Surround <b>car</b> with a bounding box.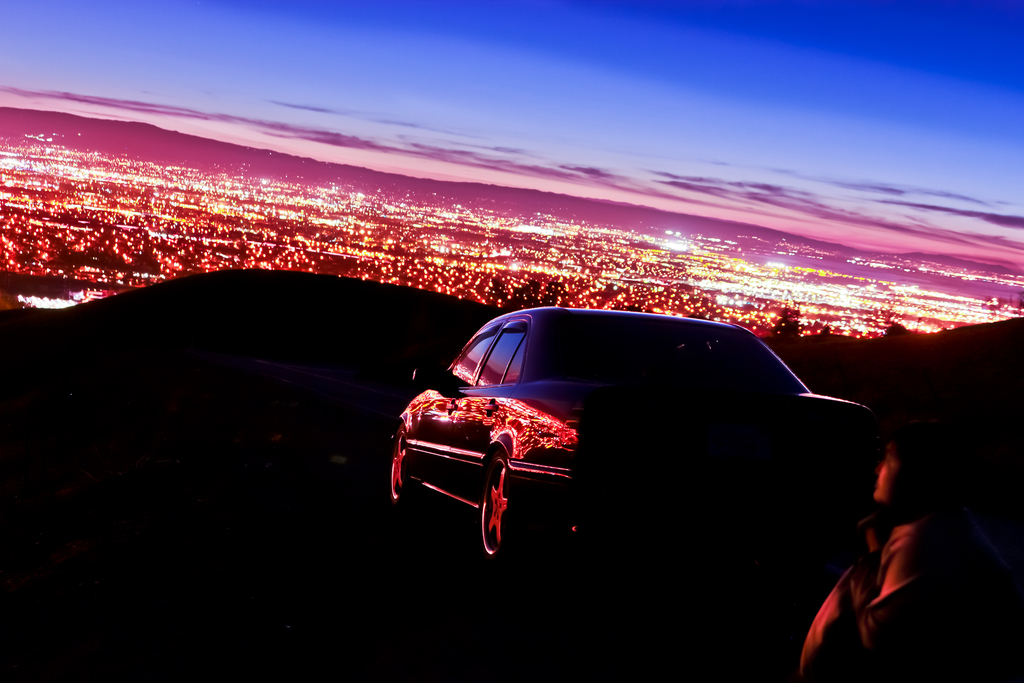
393 308 875 557.
